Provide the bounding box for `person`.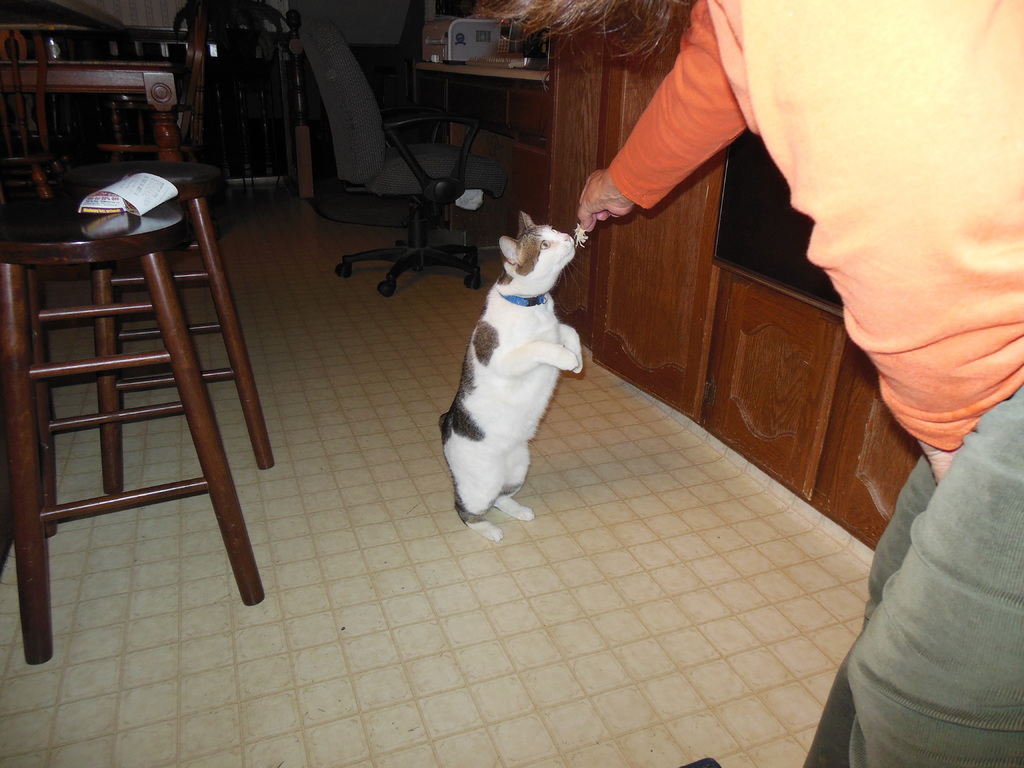
region(579, 12, 996, 422).
